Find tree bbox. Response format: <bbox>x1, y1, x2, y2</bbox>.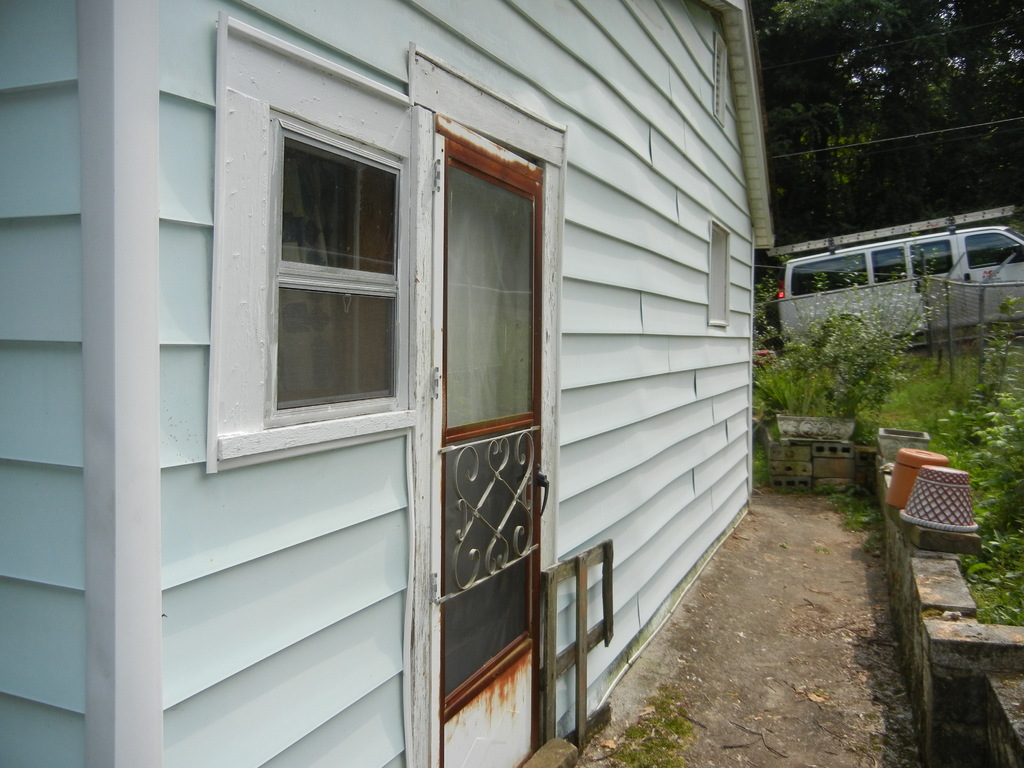
<bbox>750, 0, 1023, 286</bbox>.
